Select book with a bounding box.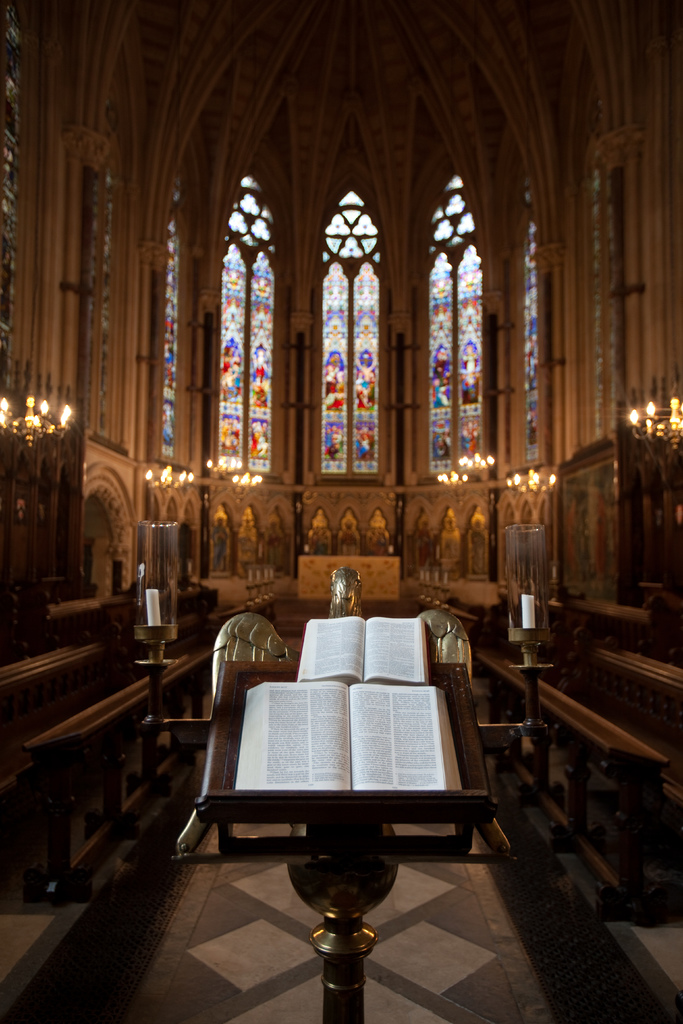
(300, 614, 432, 681).
